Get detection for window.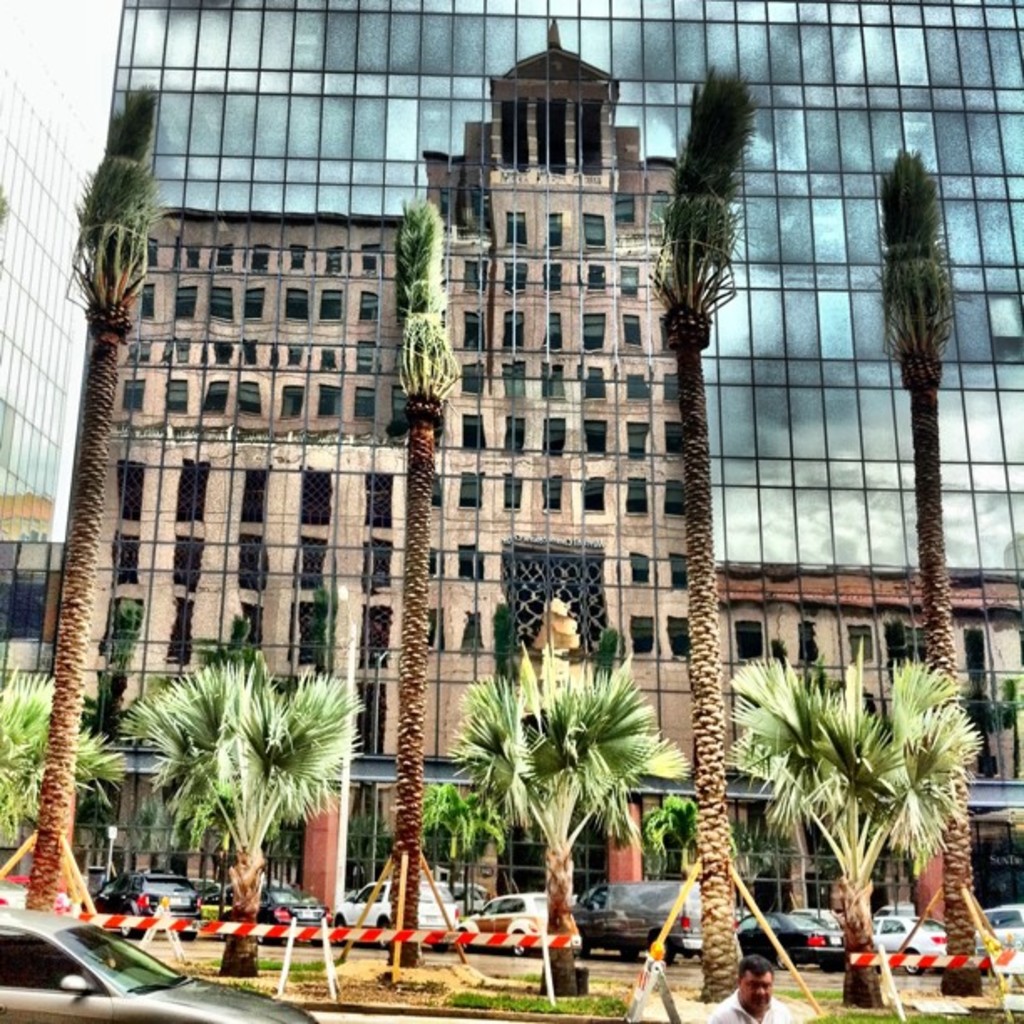
Detection: (288,286,308,316).
